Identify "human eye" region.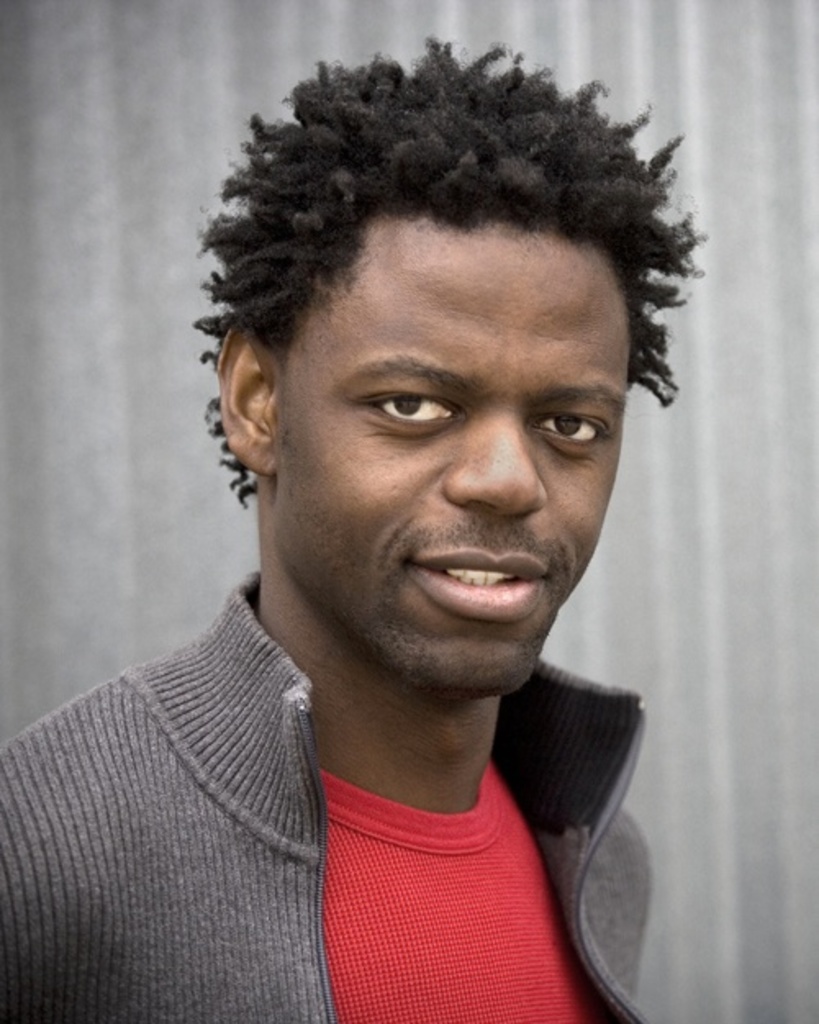
Region: select_region(524, 408, 614, 451).
